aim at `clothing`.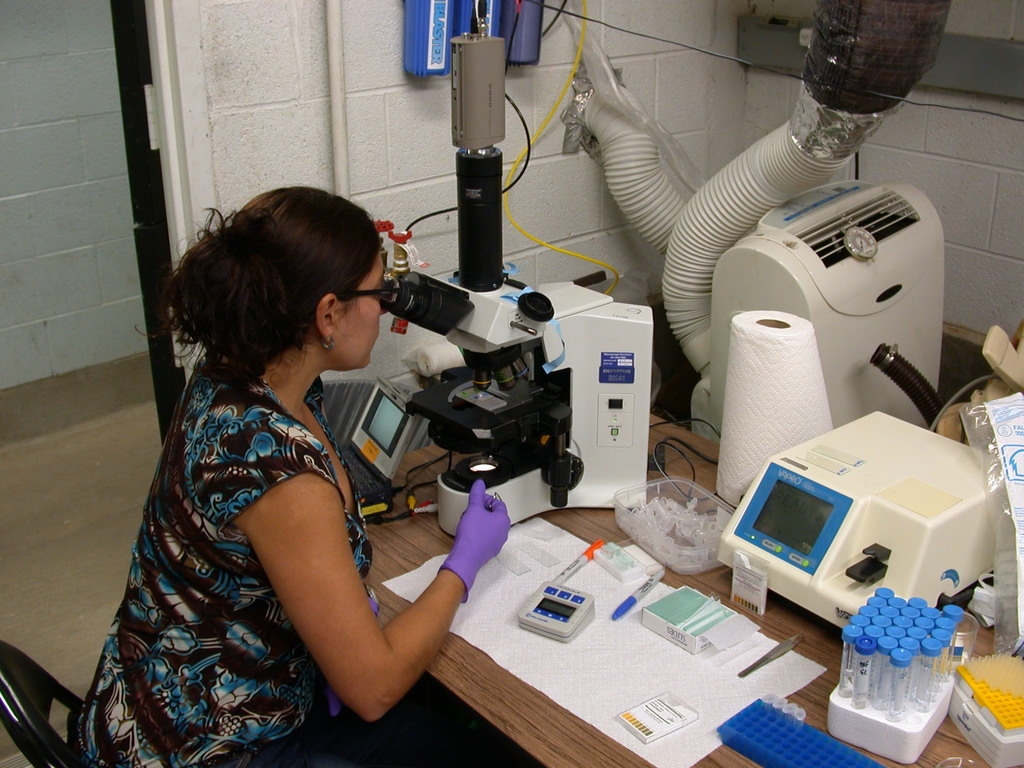
Aimed at [58,301,384,756].
